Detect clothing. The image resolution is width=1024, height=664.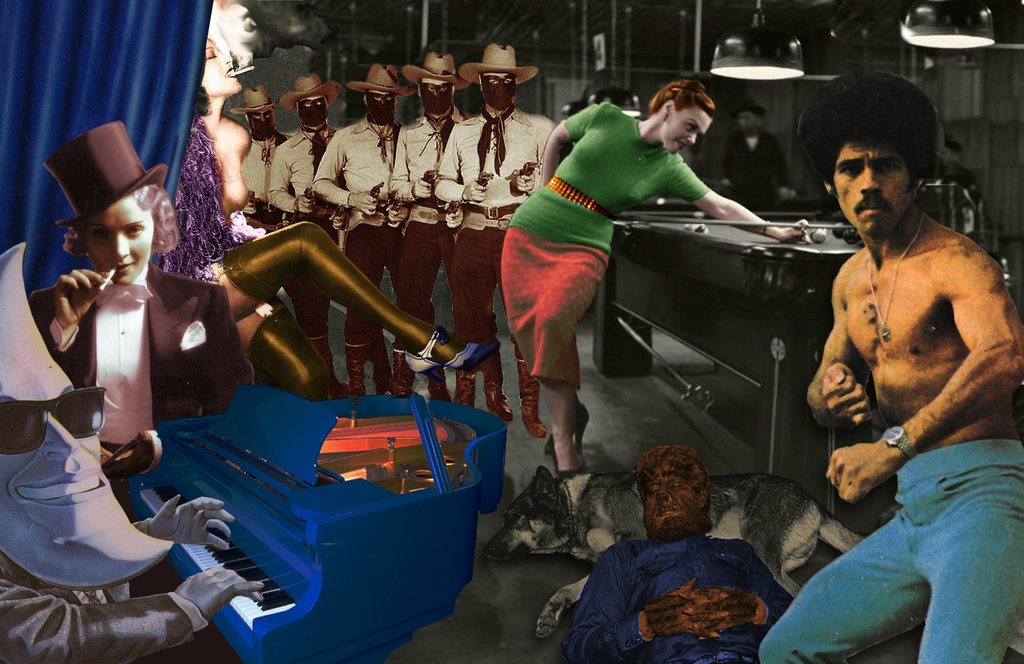
[40,266,260,449].
